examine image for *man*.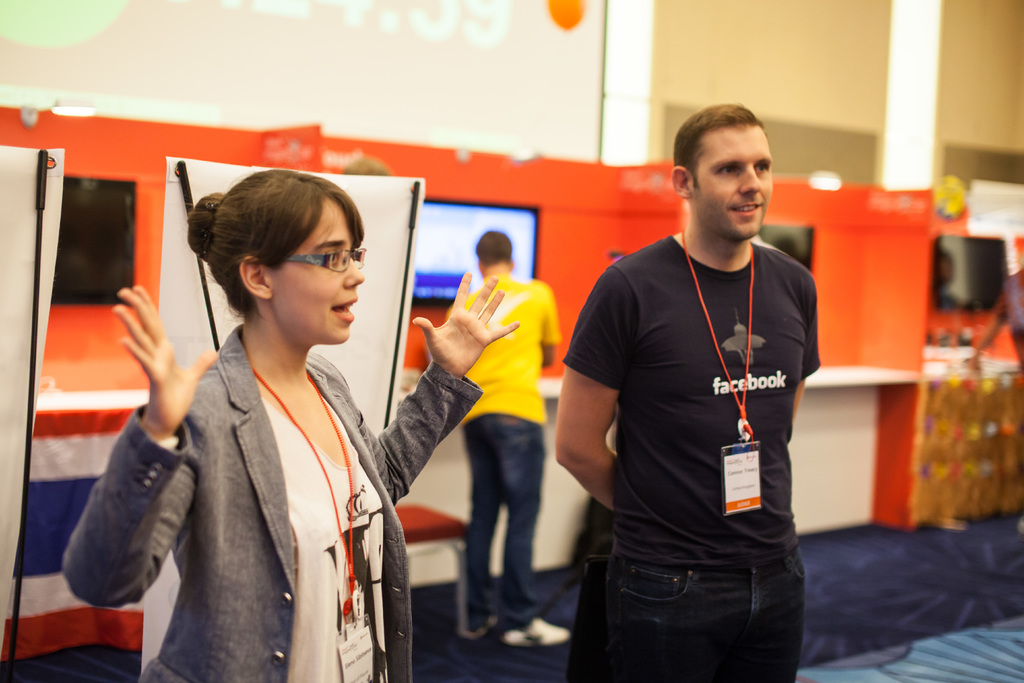
Examination result: box(551, 78, 842, 679).
